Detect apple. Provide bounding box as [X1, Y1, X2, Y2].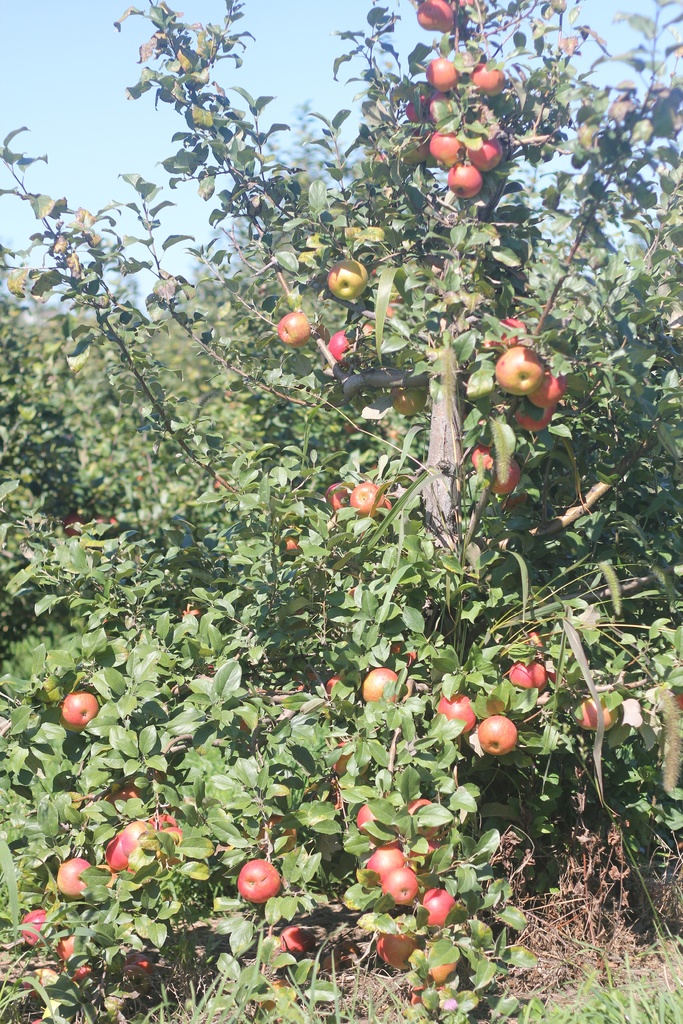
[494, 344, 548, 396].
